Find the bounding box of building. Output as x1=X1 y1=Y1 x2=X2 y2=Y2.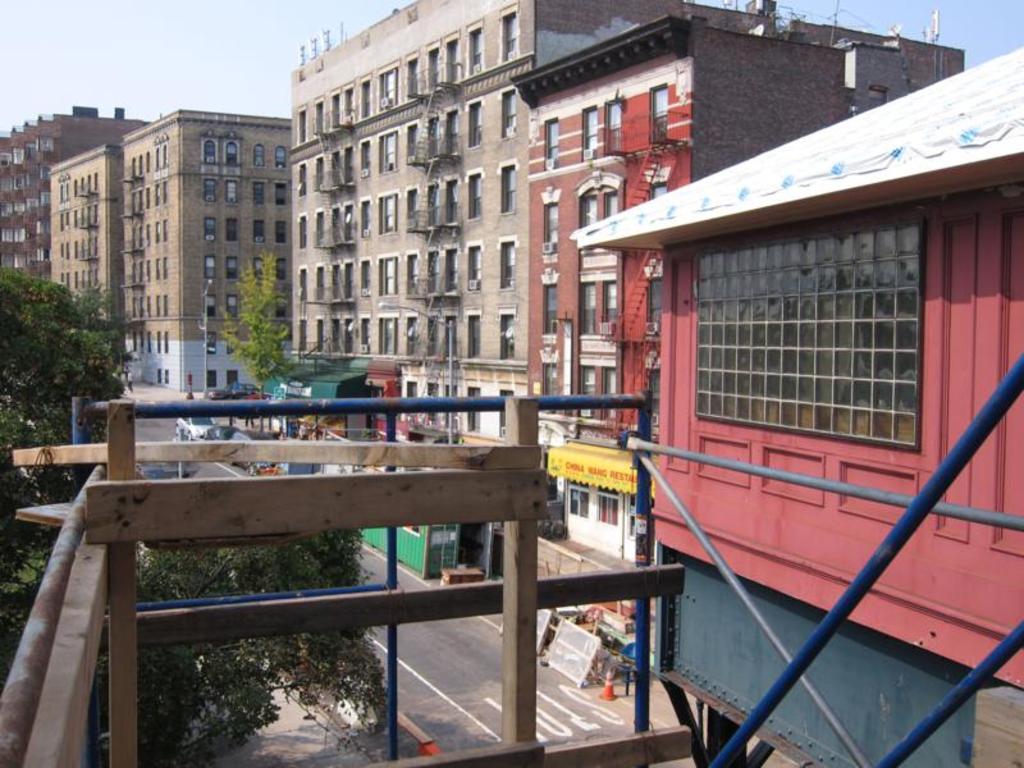
x1=292 y1=0 x2=965 y2=448.
